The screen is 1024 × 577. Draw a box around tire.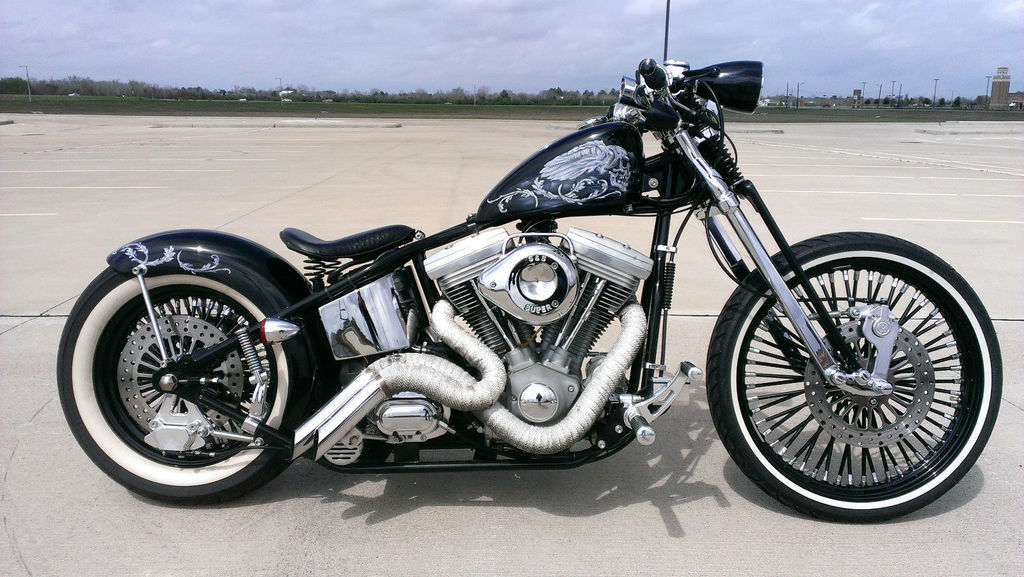
locate(54, 267, 310, 502).
